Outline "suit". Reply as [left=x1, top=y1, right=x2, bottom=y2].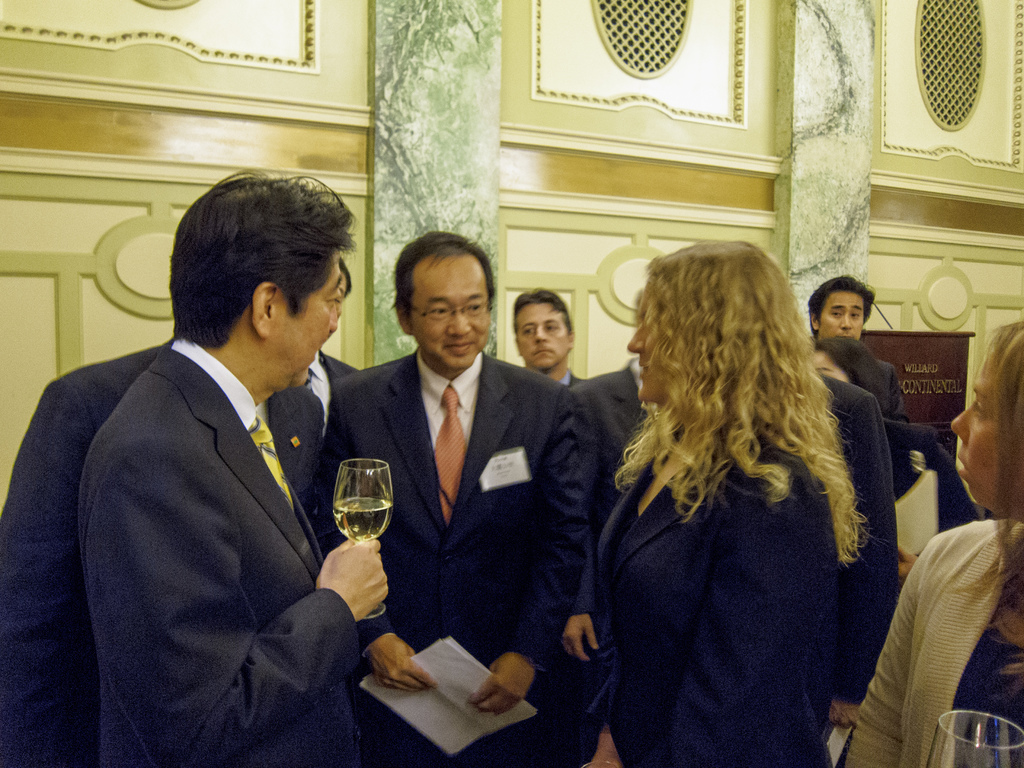
[left=303, top=341, right=593, bottom=767].
